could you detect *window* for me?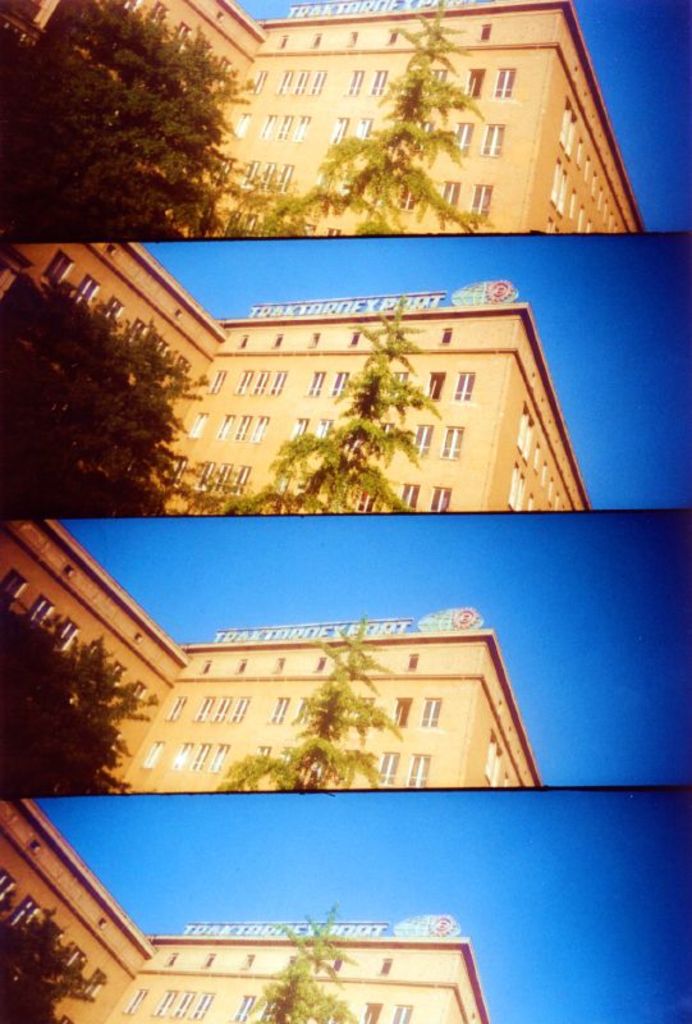
Detection result: detection(308, 69, 326, 95).
